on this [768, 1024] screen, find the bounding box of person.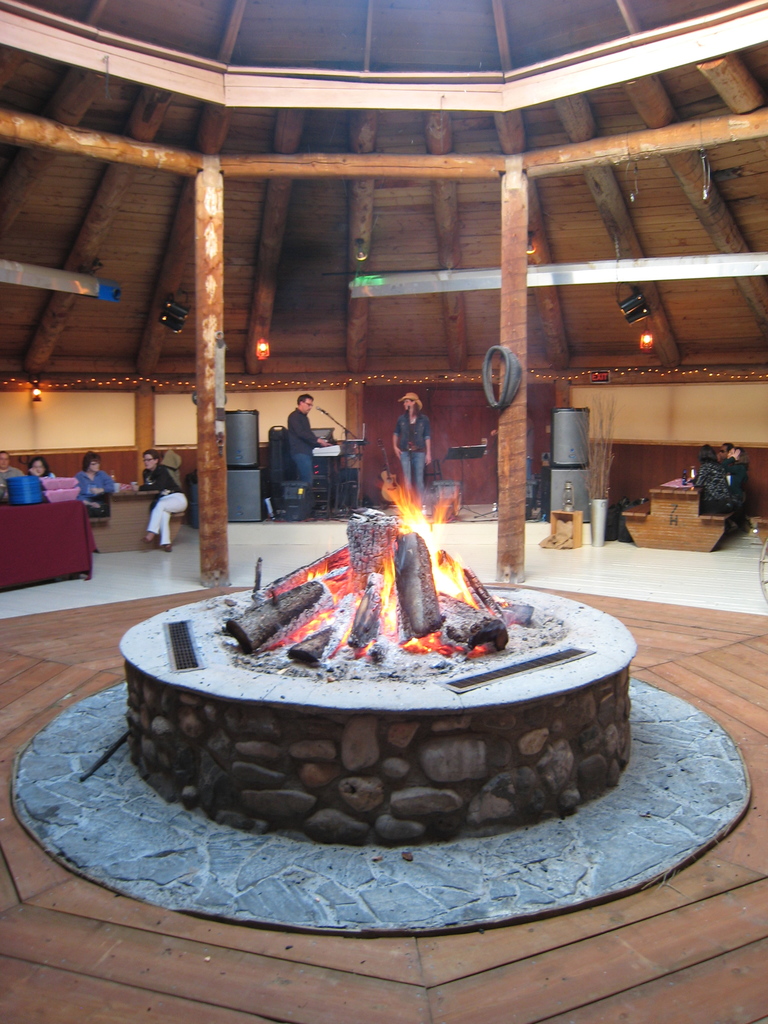
Bounding box: <bbox>28, 455, 58, 480</bbox>.
